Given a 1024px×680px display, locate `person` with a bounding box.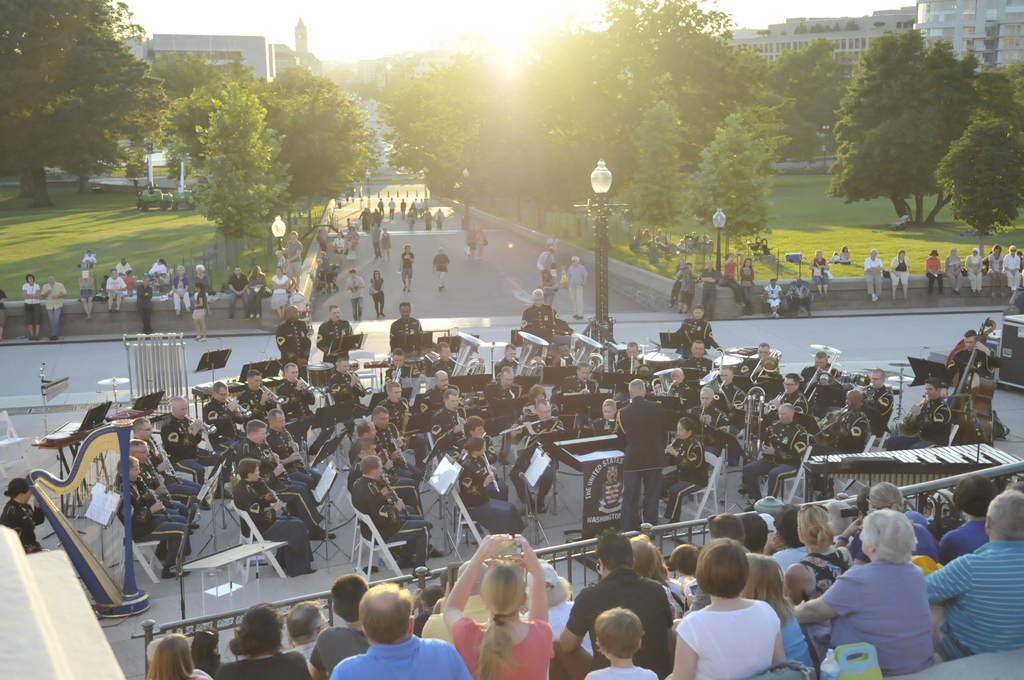
Located: x1=947, y1=330, x2=1004, y2=380.
